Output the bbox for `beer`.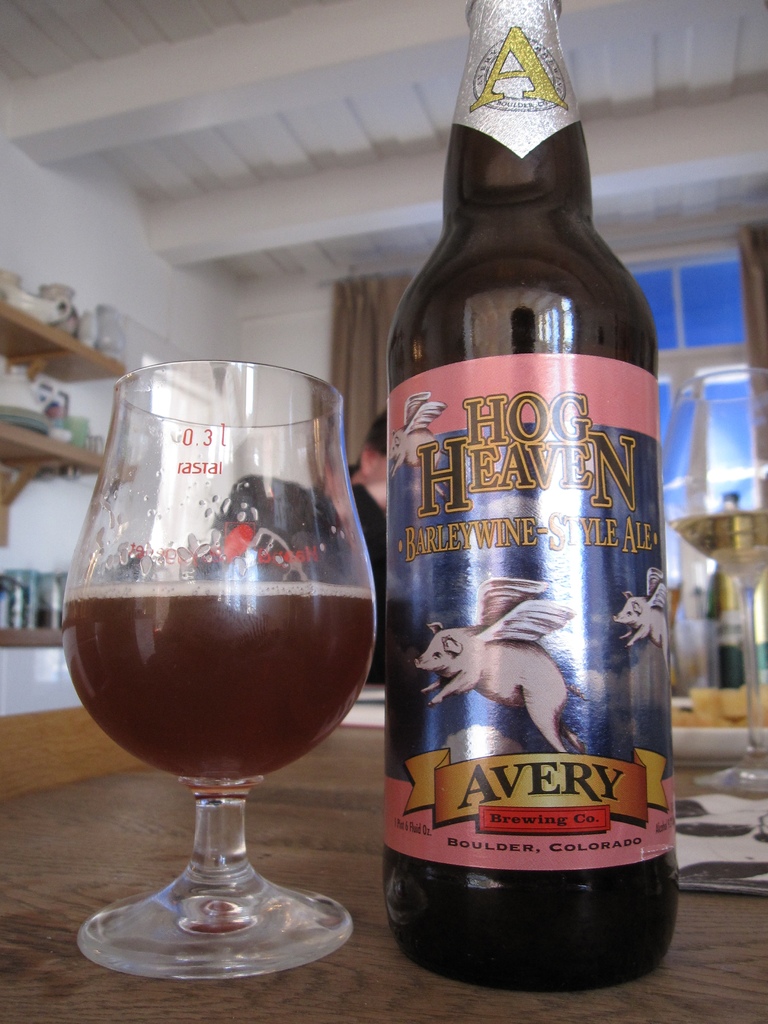
x1=376, y1=0, x2=696, y2=1012.
